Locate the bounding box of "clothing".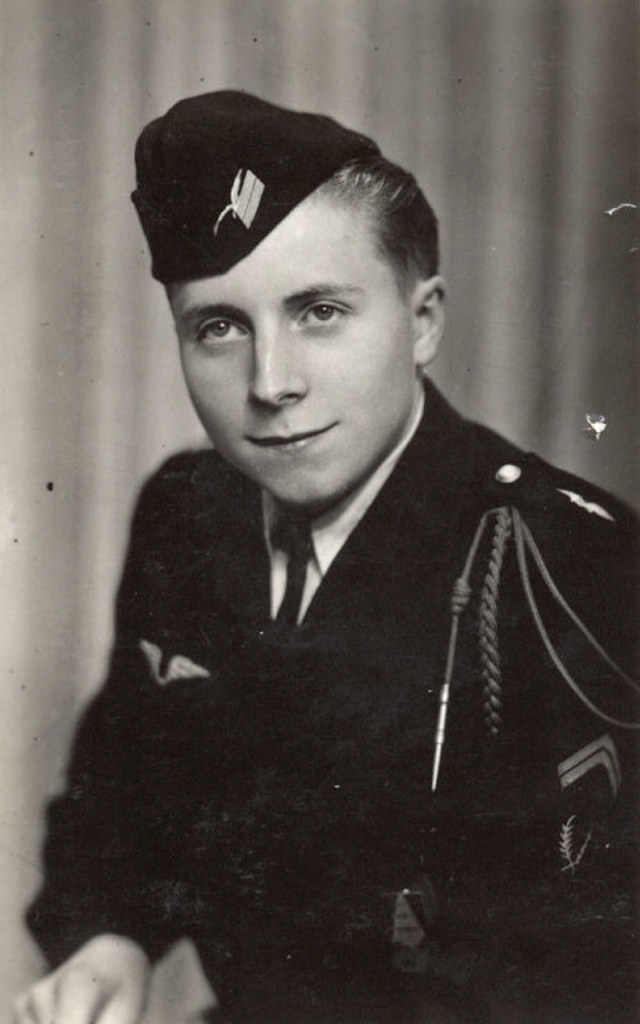
Bounding box: [48,302,619,1012].
